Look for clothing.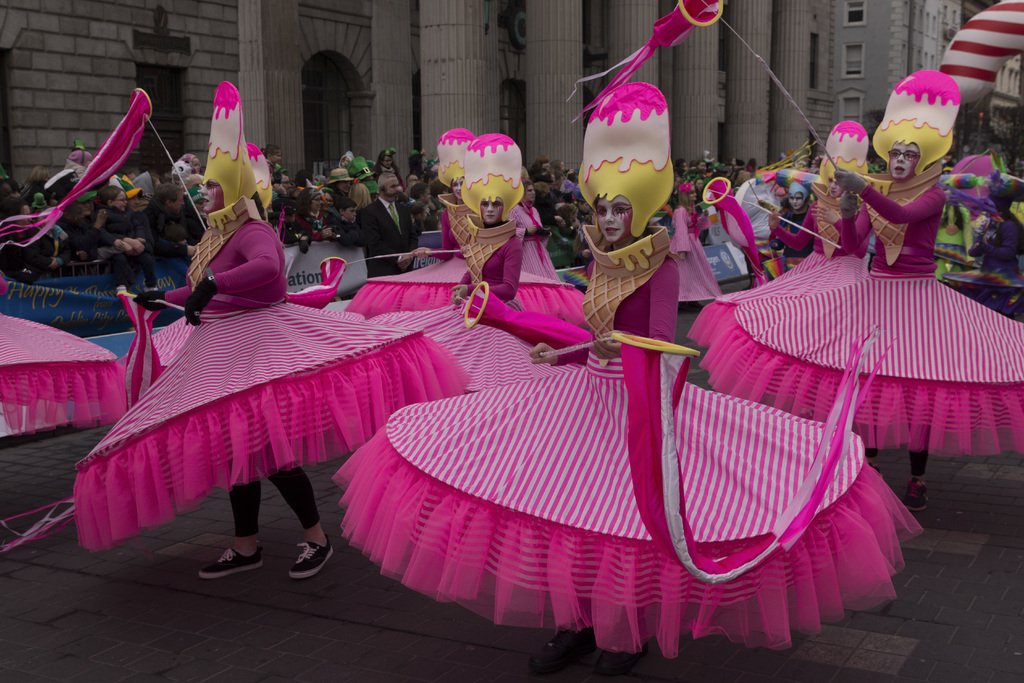
Found: region(3, 172, 220, 300).
